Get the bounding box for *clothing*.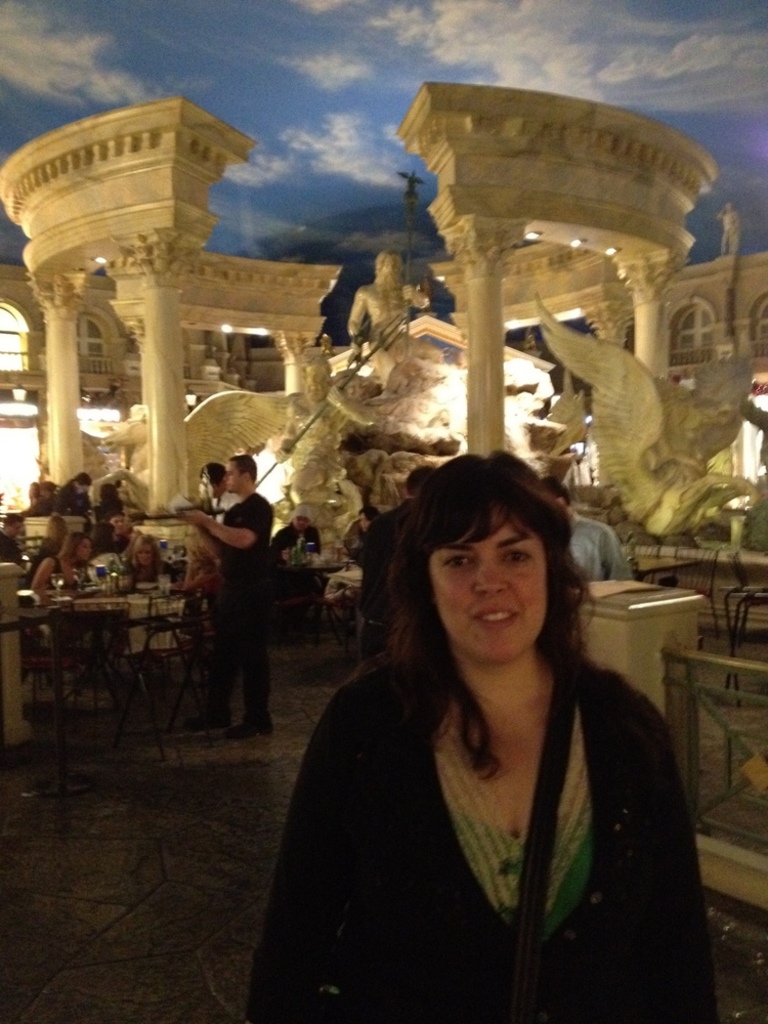
567, 511, 634, 584.
